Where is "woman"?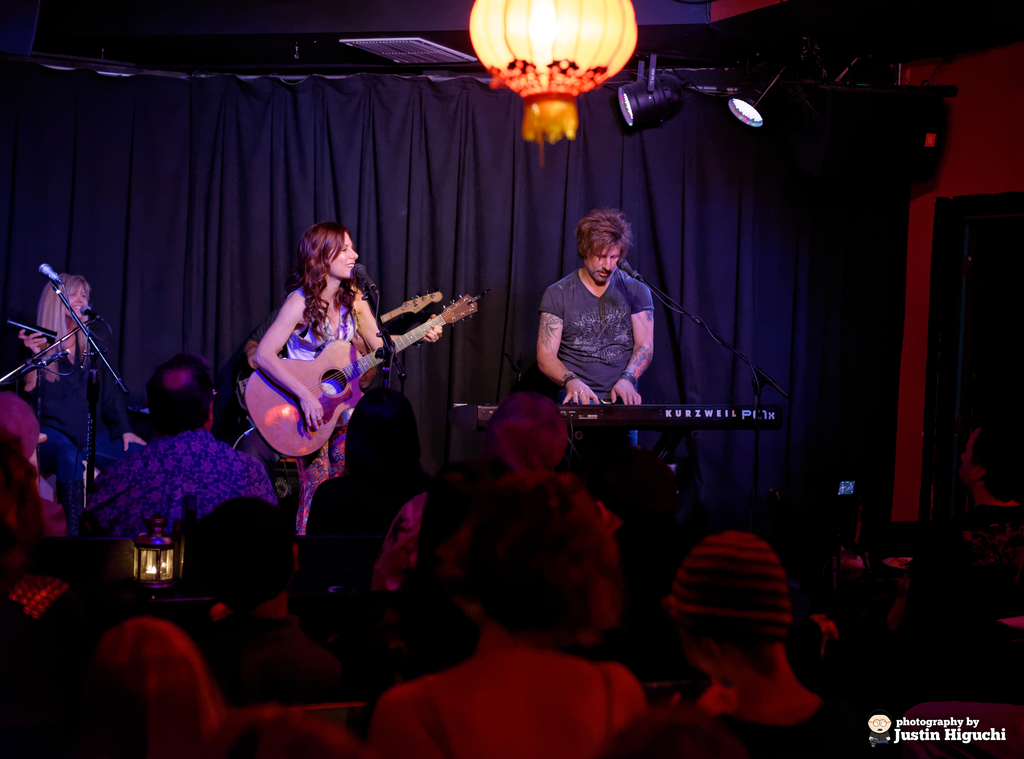
crop(259, 213, 393, 557).
